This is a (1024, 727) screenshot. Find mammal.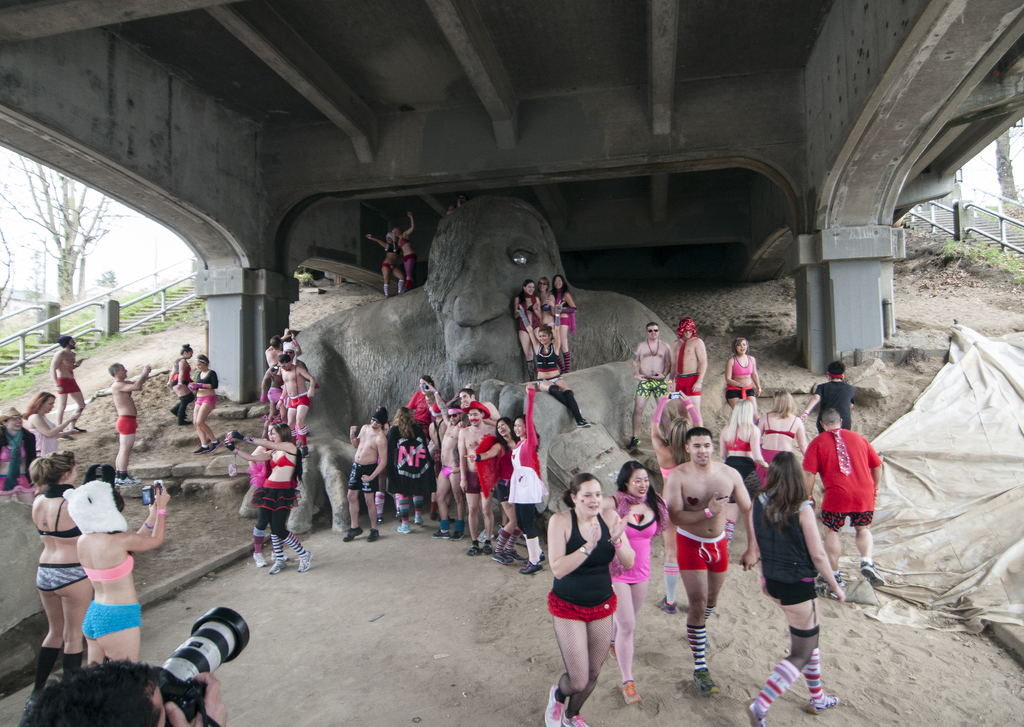
Bounding box: {"x1": 552, "y1": 272, "x2": 576, "y2": 356}.
